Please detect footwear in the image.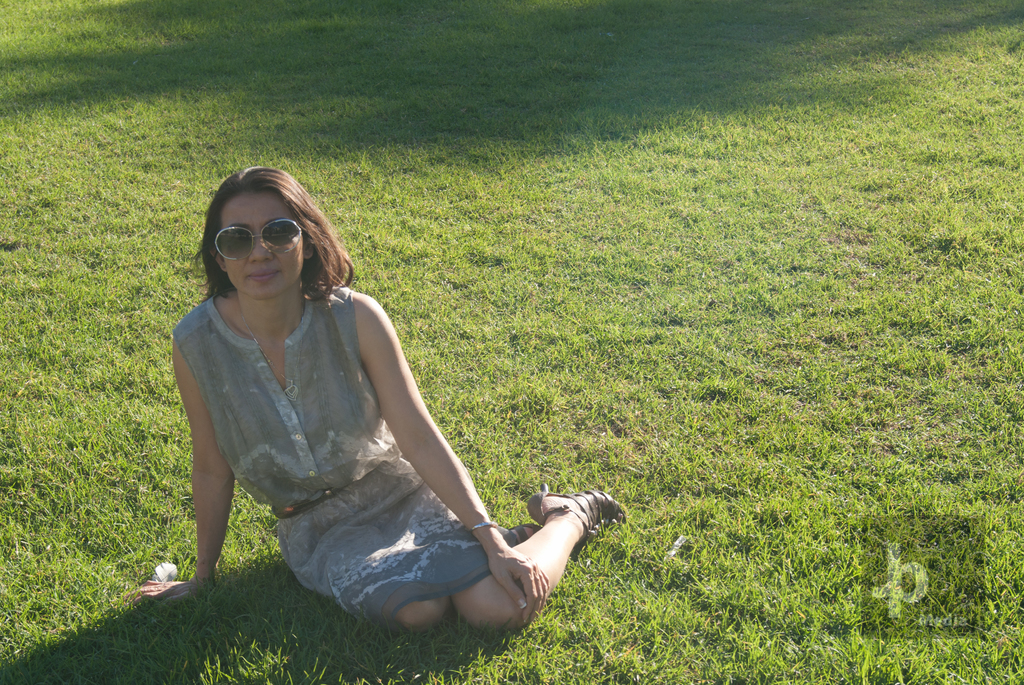
x1=527 y1=482 x2=628 y2=544.
